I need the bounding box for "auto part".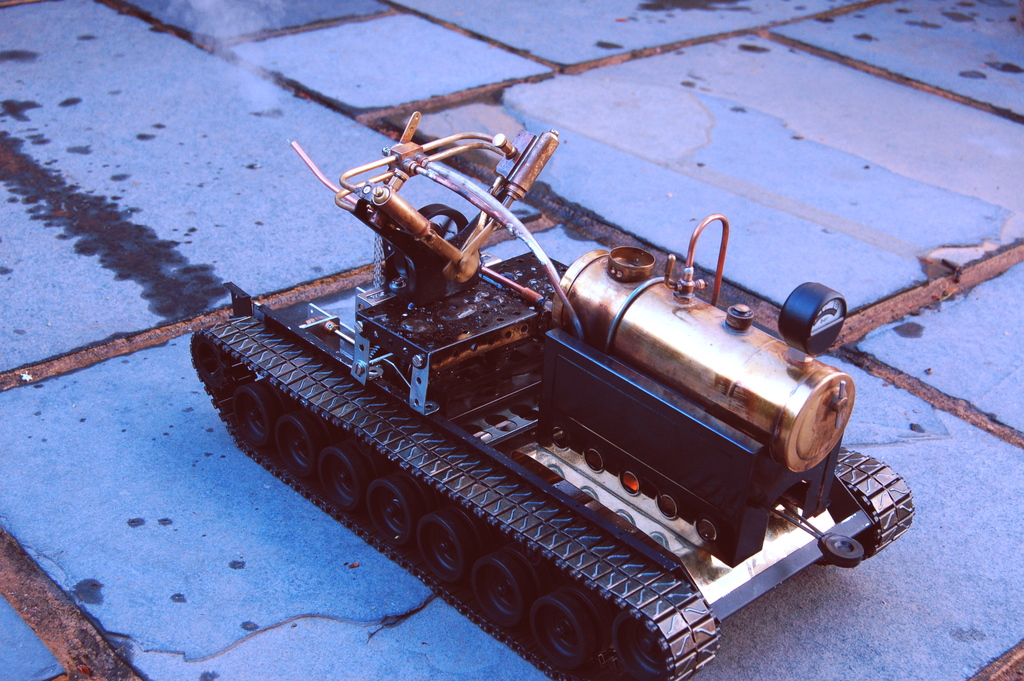
Here it is: (x1=530, y1=595, x2=592, y2=671).
